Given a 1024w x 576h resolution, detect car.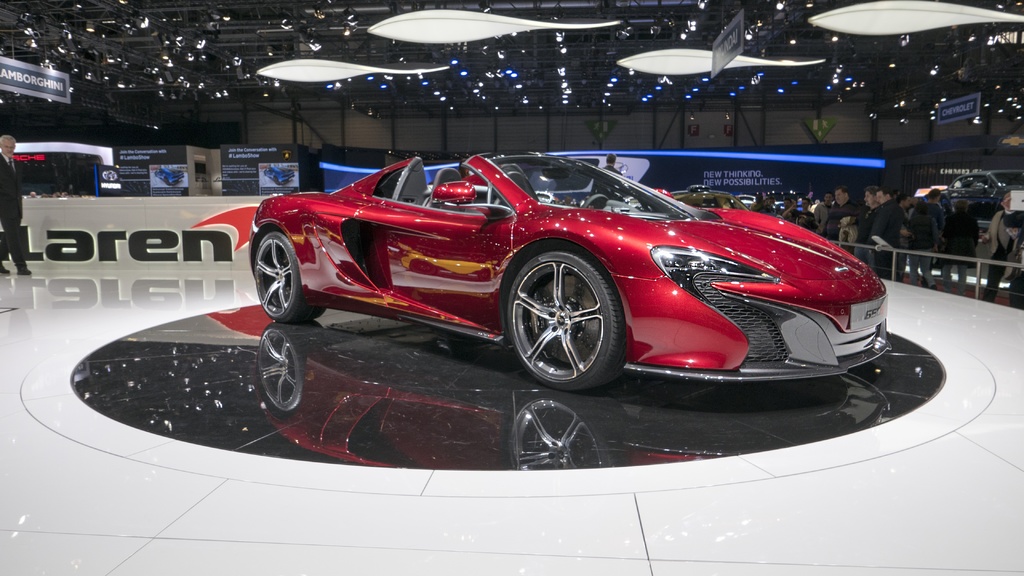
<bbox>725, 188, 759, 207</bbox>.
